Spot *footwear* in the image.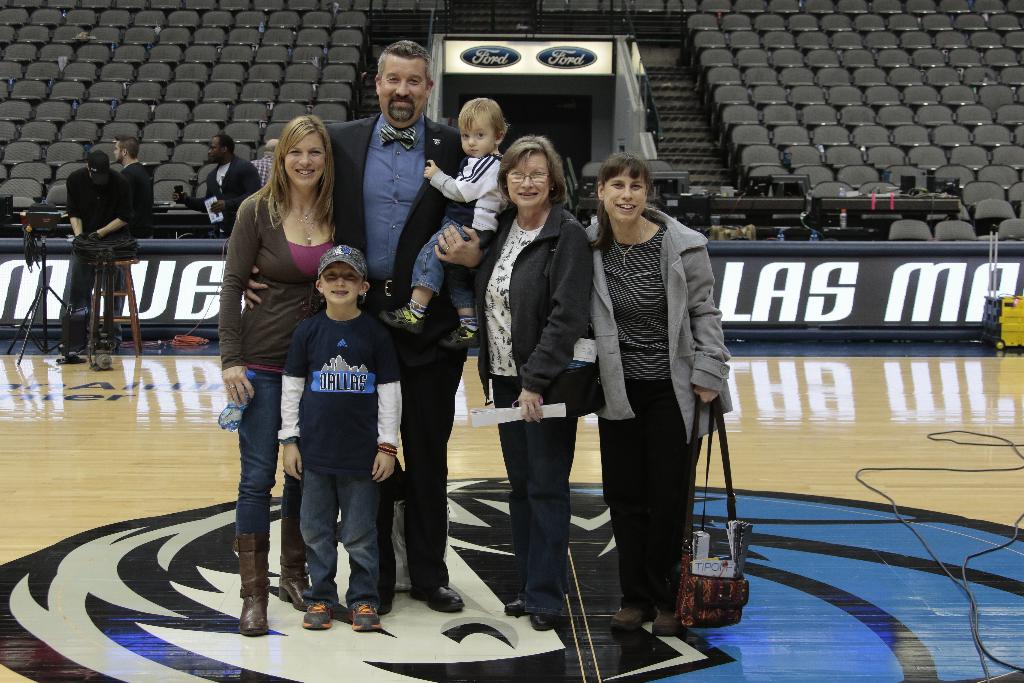
*footwear* found at <bbox>374, 591, 397, 616</bbox>.
